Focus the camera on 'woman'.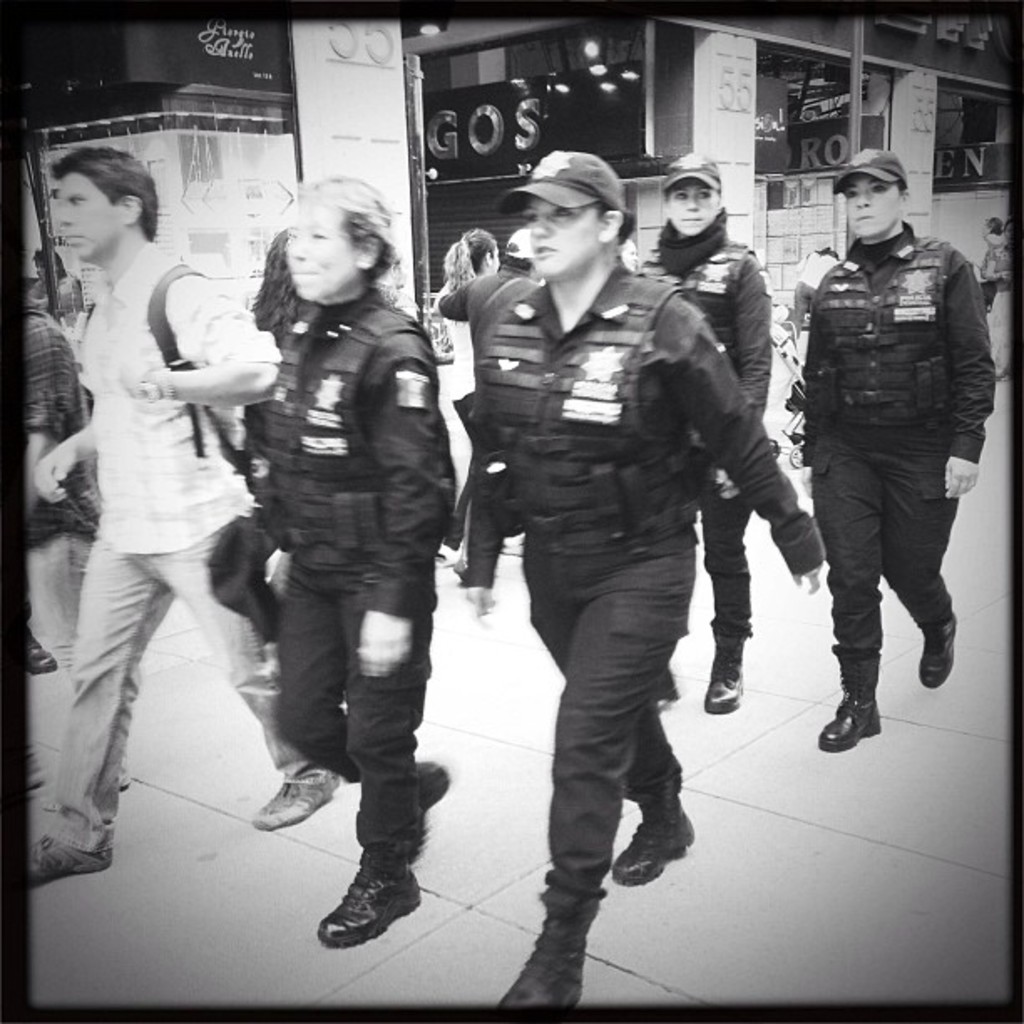
Focus region: pyautogui.locateOnScreen(403, 226, 519, 572).
